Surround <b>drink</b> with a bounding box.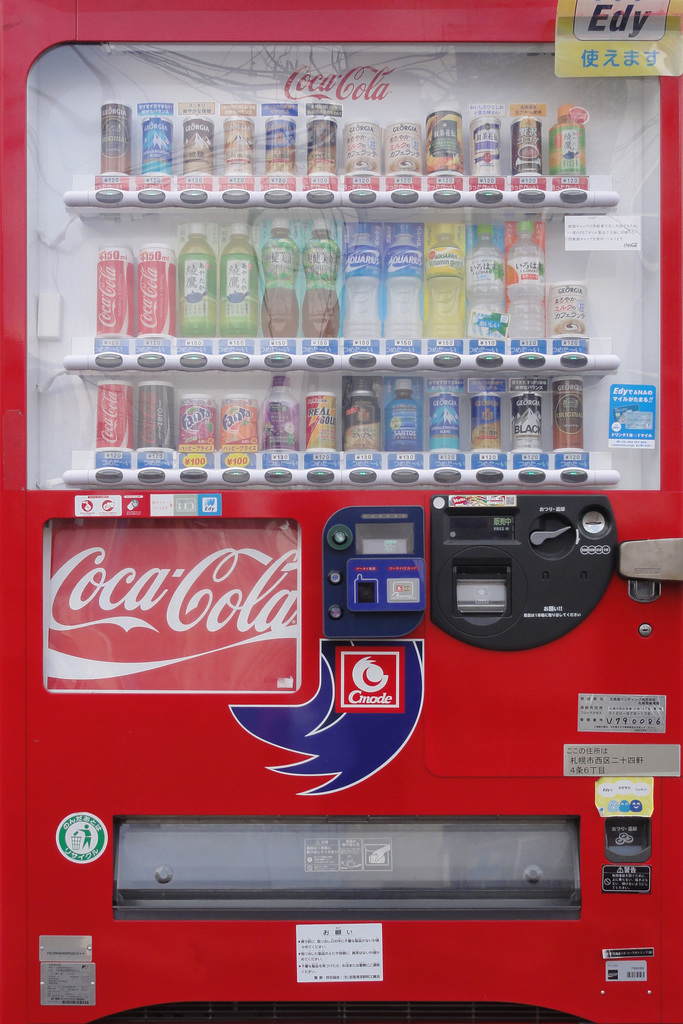
left=502, top=222, right=545, bottom=355.
